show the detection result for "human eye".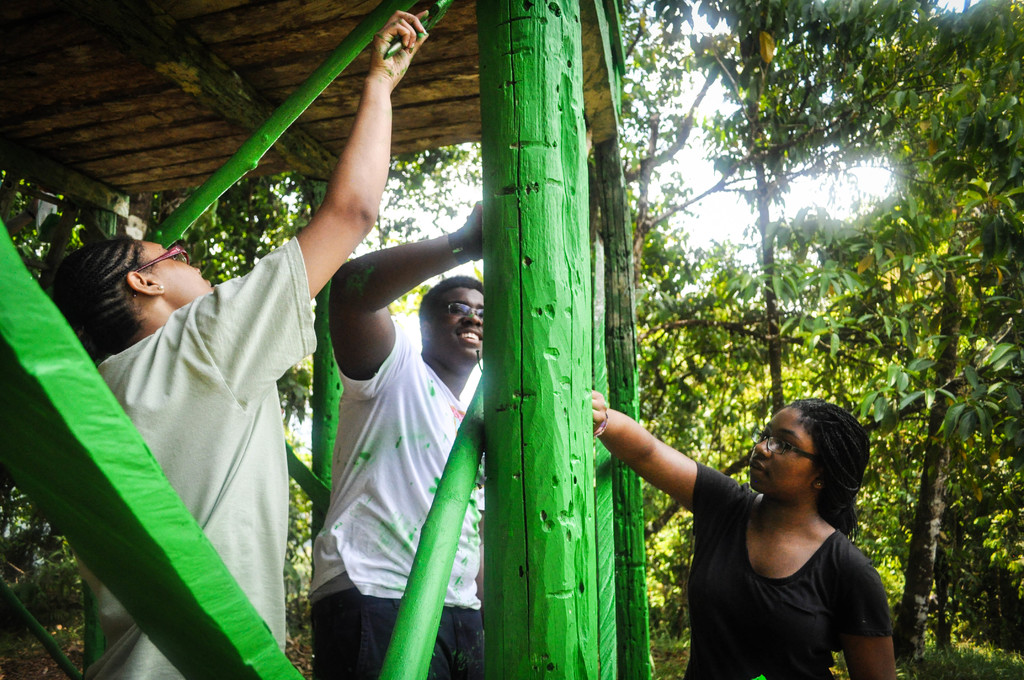
447, 305, 469, 318.
